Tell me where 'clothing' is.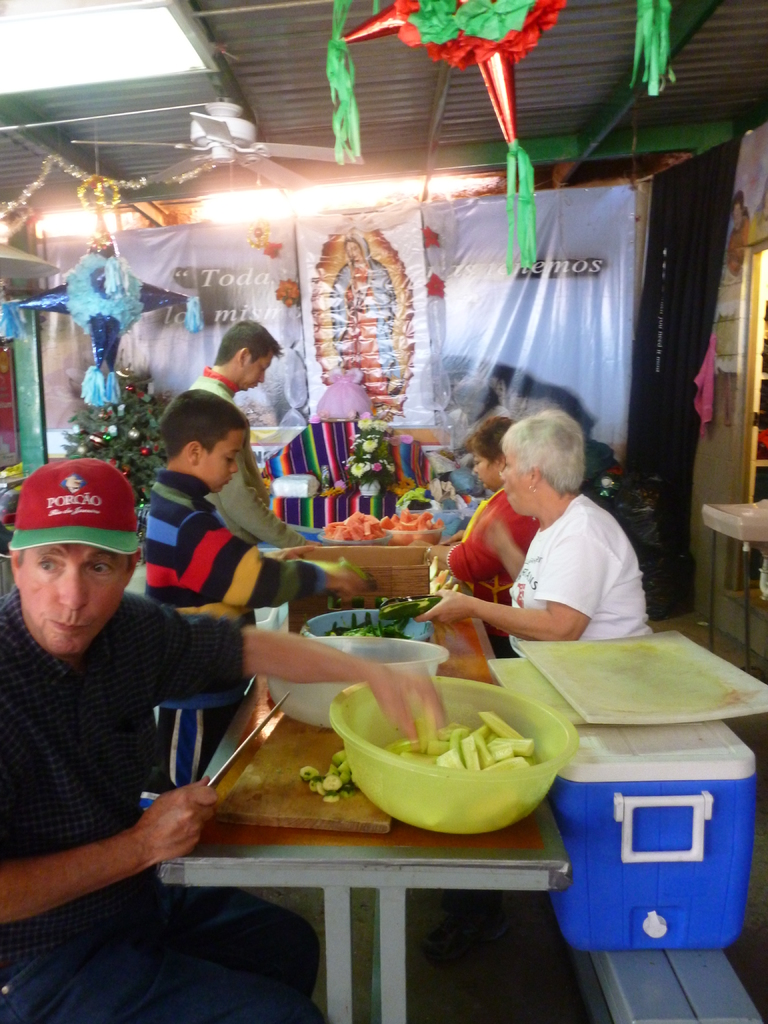
'clothing' is at locate(0, 586, 332, 1023).
